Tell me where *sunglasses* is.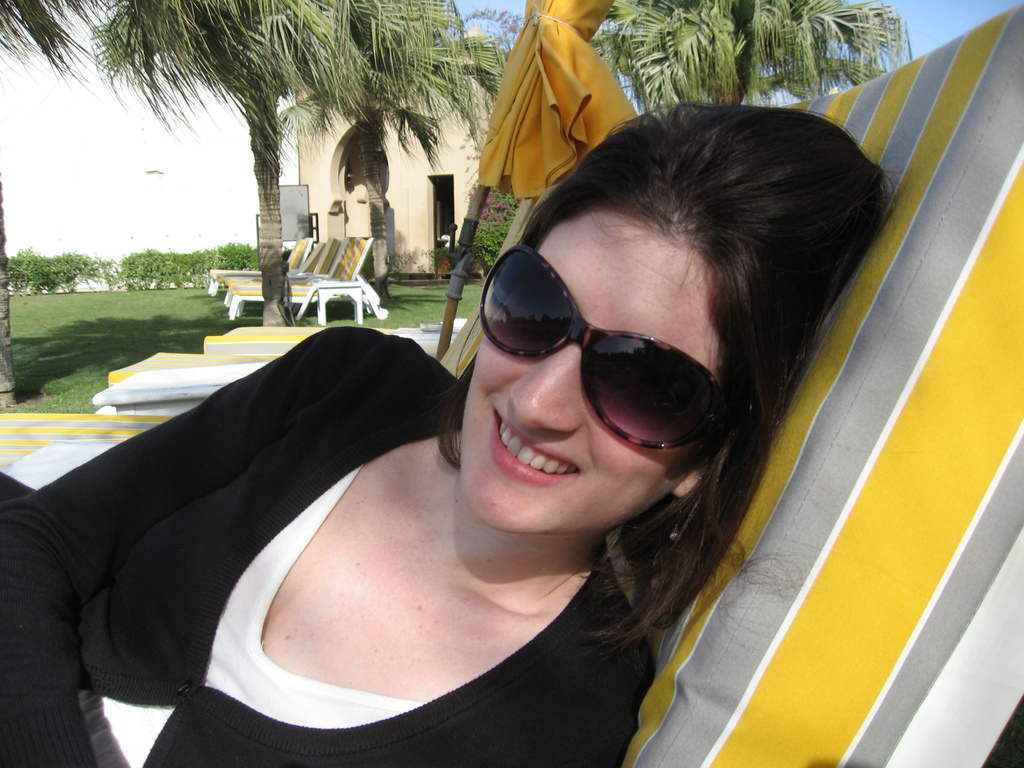
*sunglasses* is at [478,245,730,450].
